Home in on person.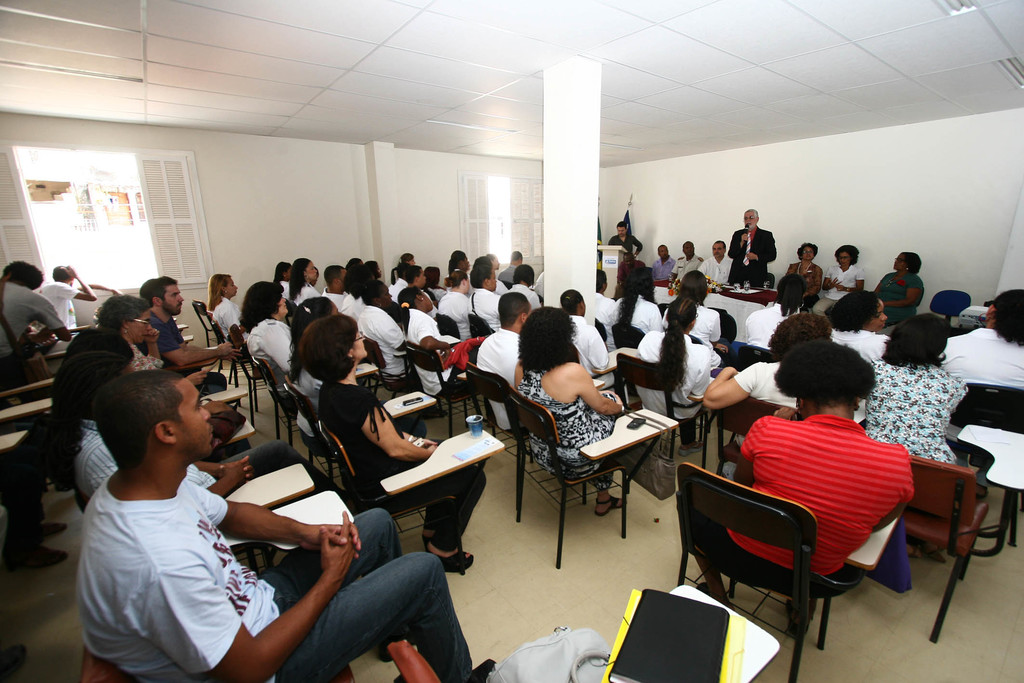
Homed in at [x1=669, y1=272, x2=724, y2=352].
